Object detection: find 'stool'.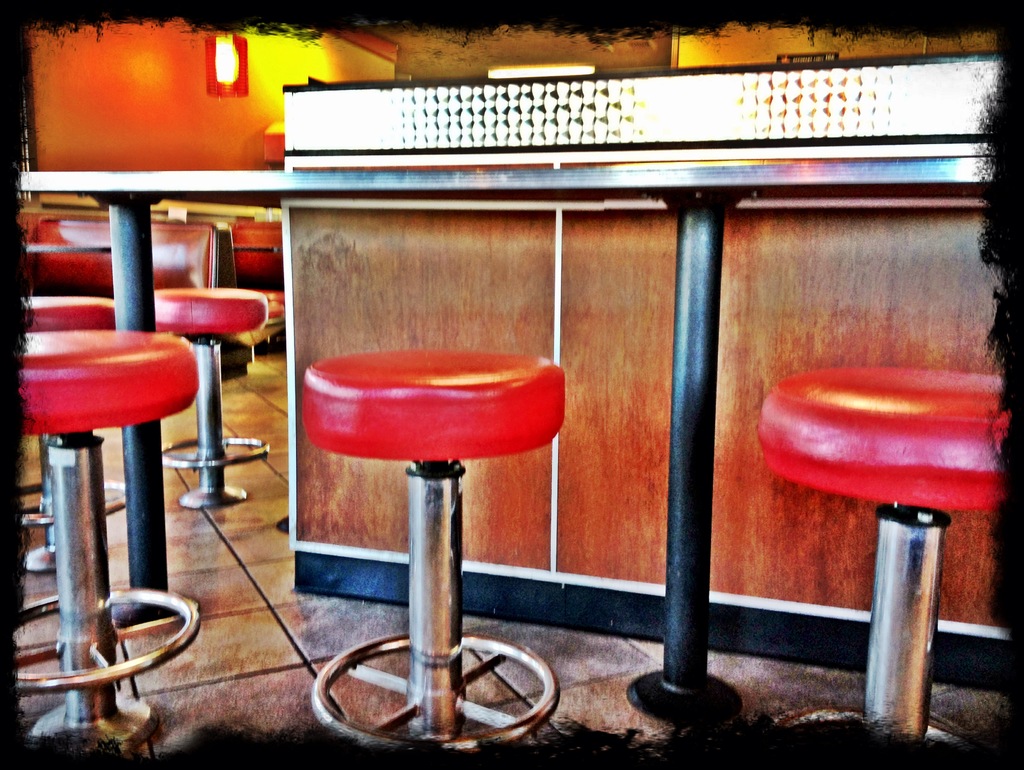
left=754, top=363, right=1009, bottom=745.
